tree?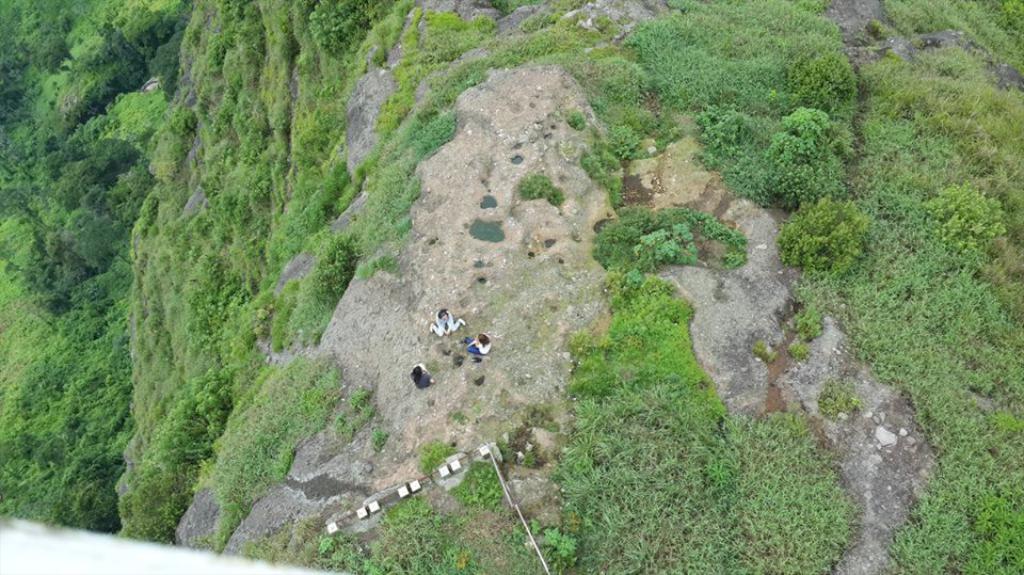
Rect(306, 0, 374, 58)
